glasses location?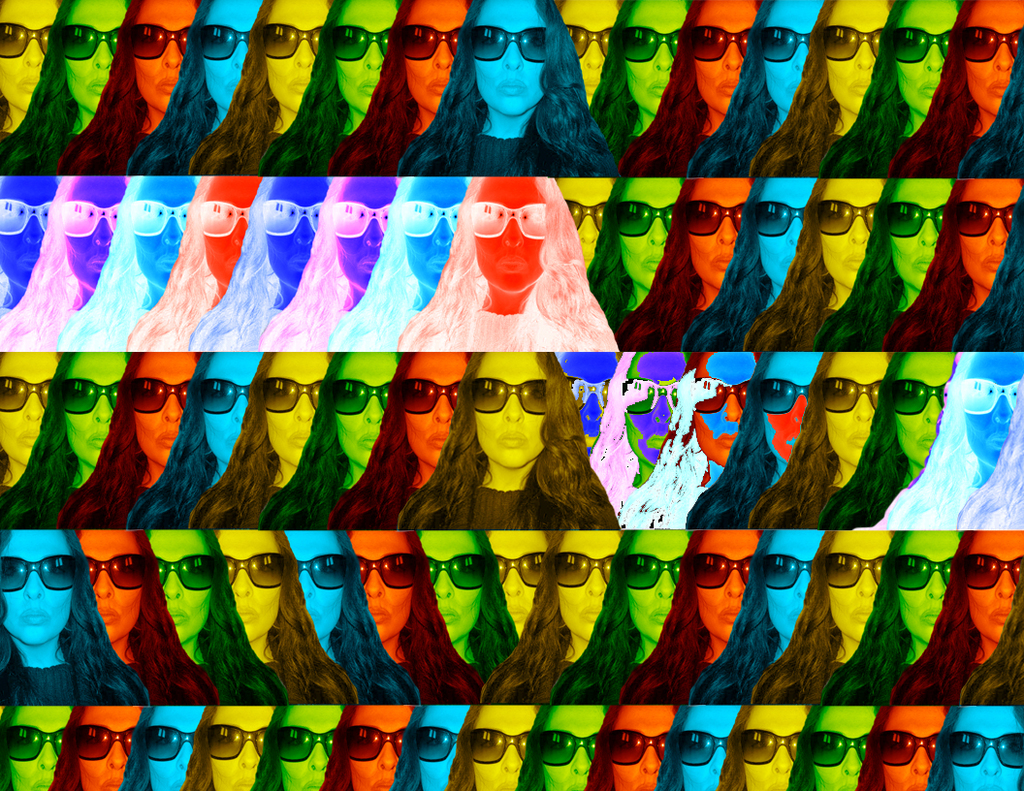
x1=460, y1=373, x2=554, y2=420
